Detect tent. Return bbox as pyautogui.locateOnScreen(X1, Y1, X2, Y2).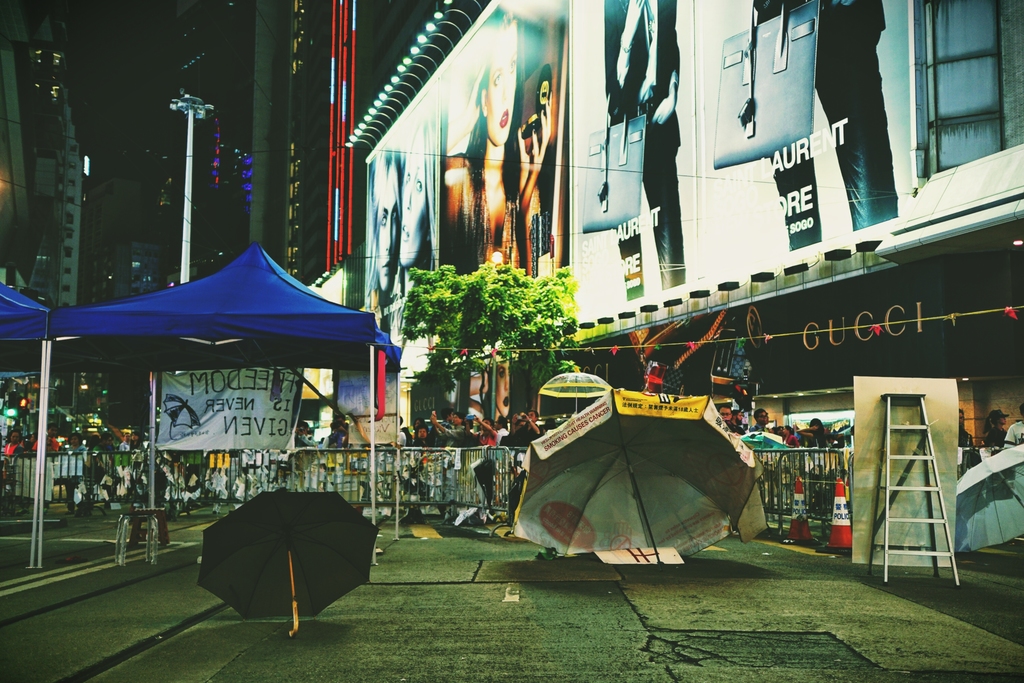
pyautogui.locateOnScreen(504, 385, 801, 557).
